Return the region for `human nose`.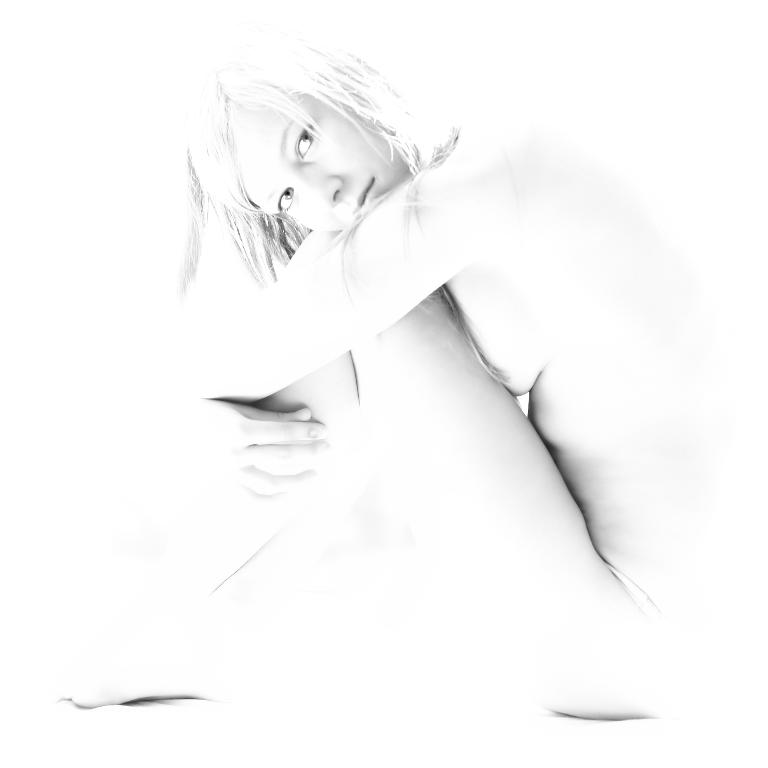
pyautogui.locateOnScreen(300, 172, 343, 206).
